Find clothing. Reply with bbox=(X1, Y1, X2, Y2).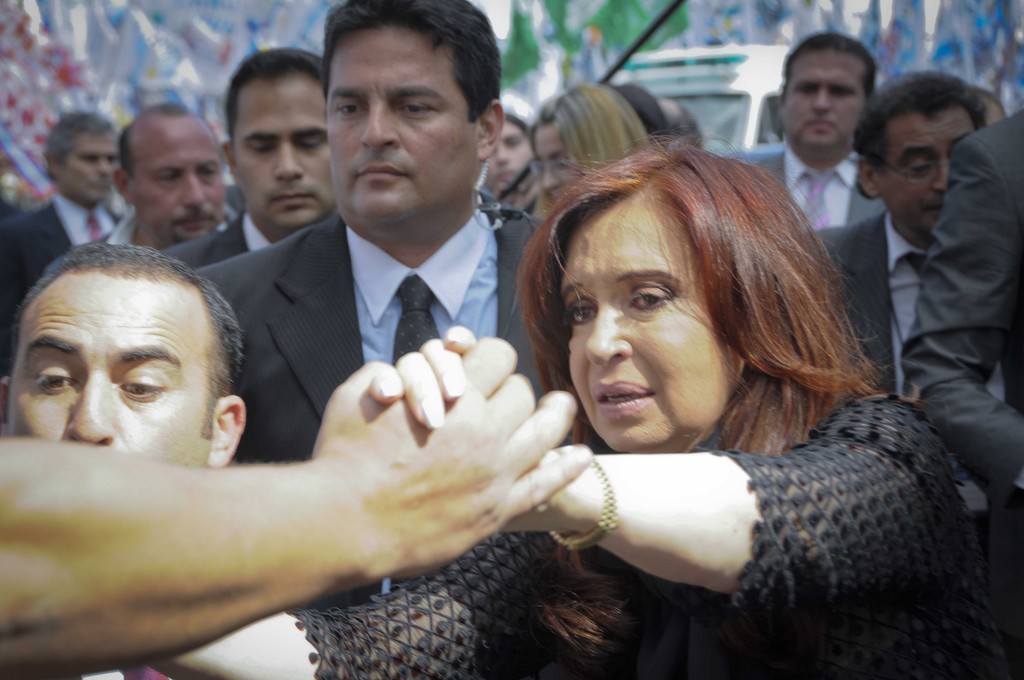
bbox=(190, 207, 294, 275).
